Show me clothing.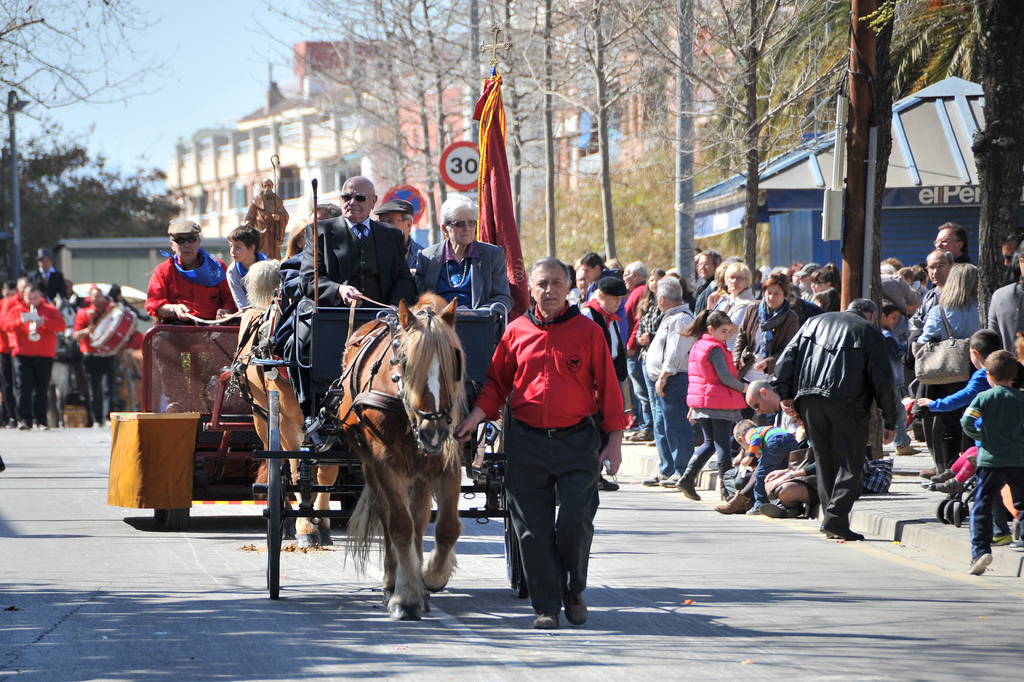
clothing is here: bbox=[811, 294, 843, 312].
